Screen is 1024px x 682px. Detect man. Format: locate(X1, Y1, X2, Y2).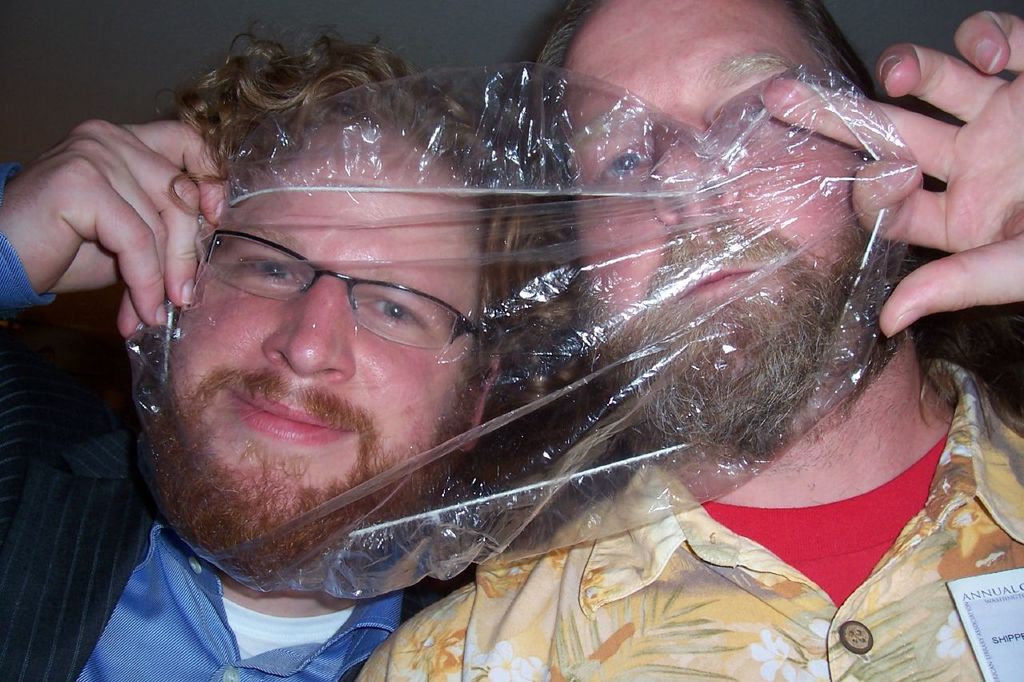
locate(353, 0, 1023, 681).
